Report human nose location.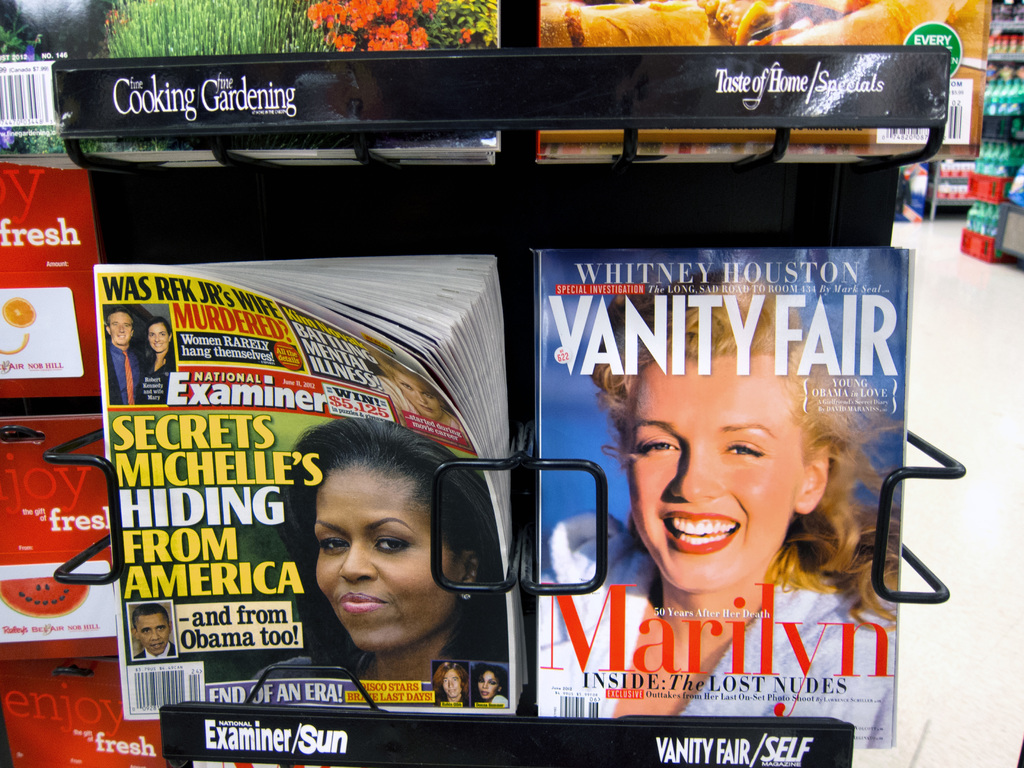
Report: x1=340 y1=538 x2=377 y2=582.
